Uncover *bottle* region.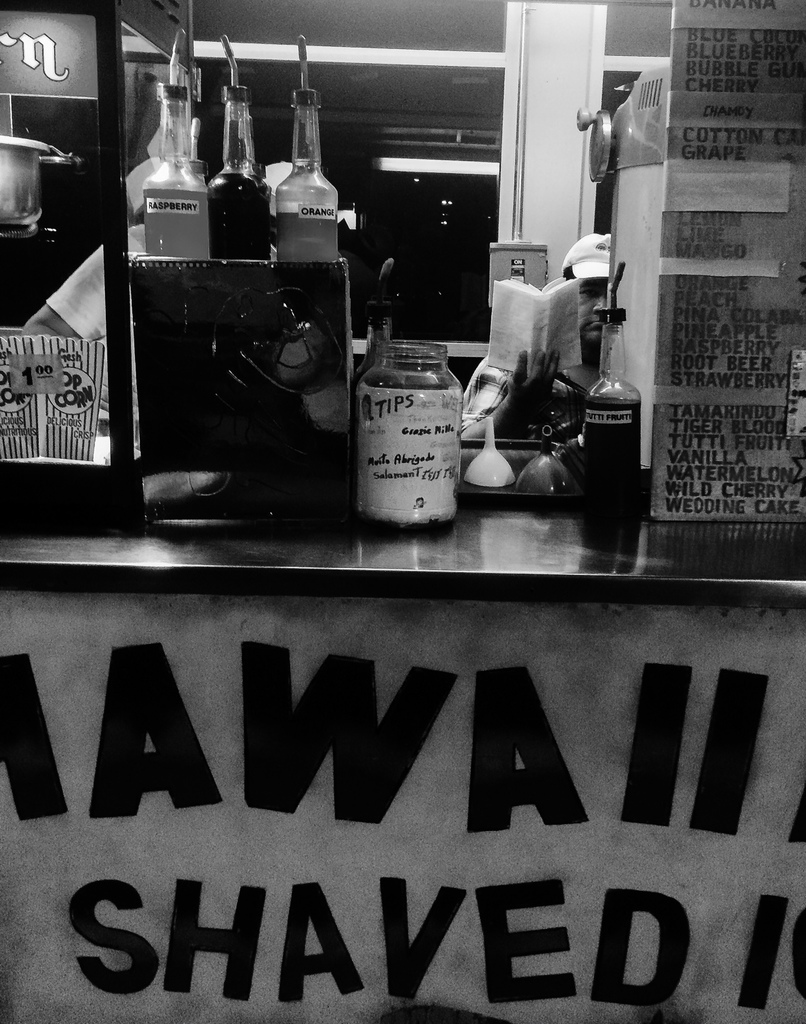
Uncovered: [left=267, top=74, right=351, bottom=263].
